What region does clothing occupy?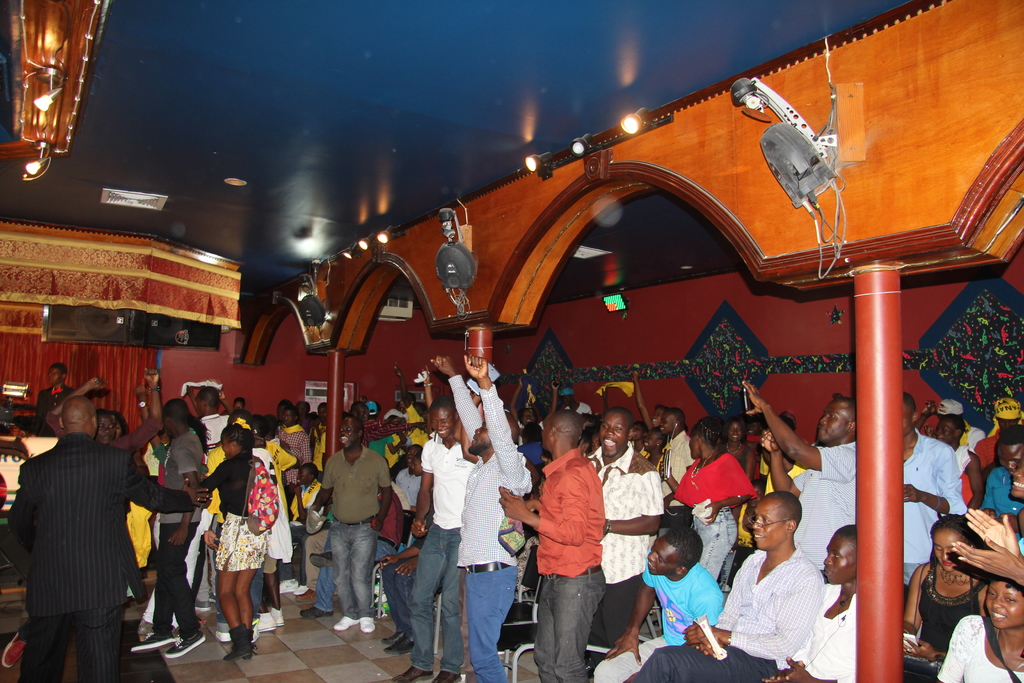
<region>936, 614, 1023, 682</region>.
